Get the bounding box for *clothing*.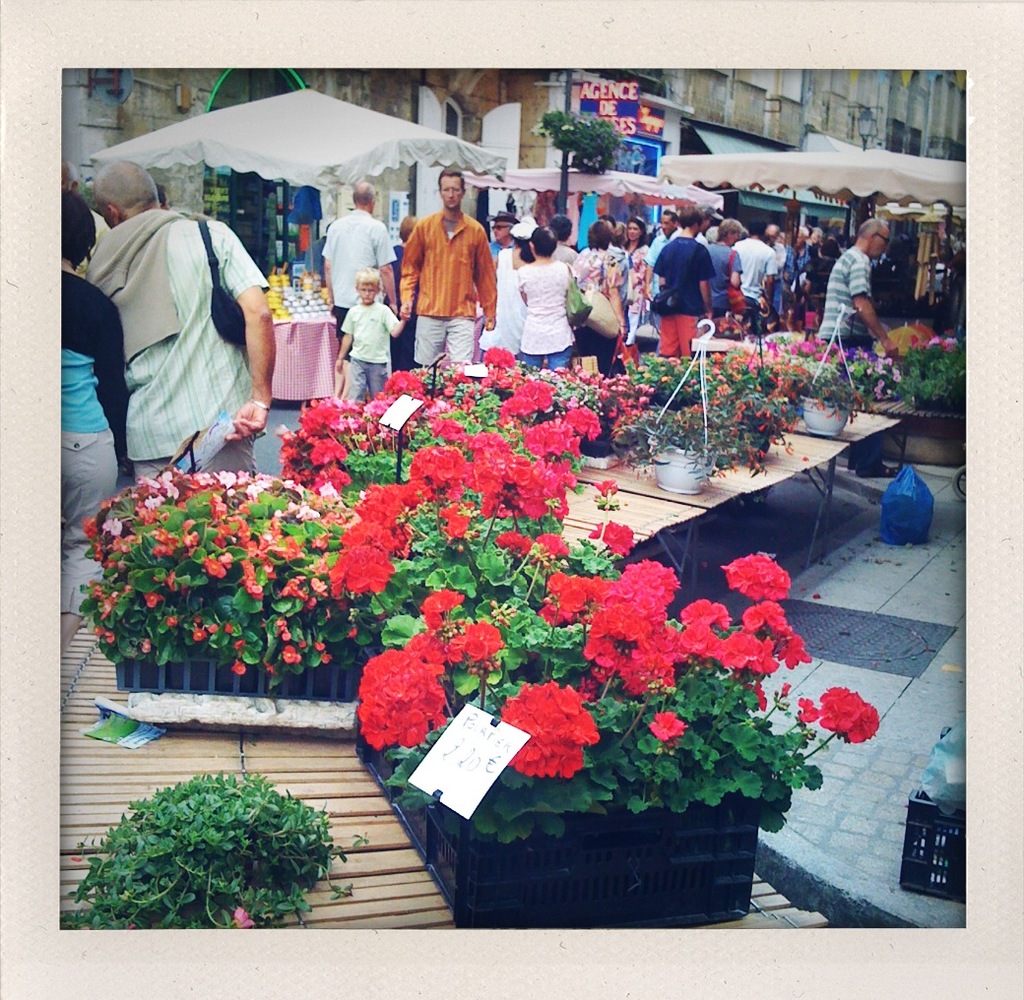
517:263:571:352.
